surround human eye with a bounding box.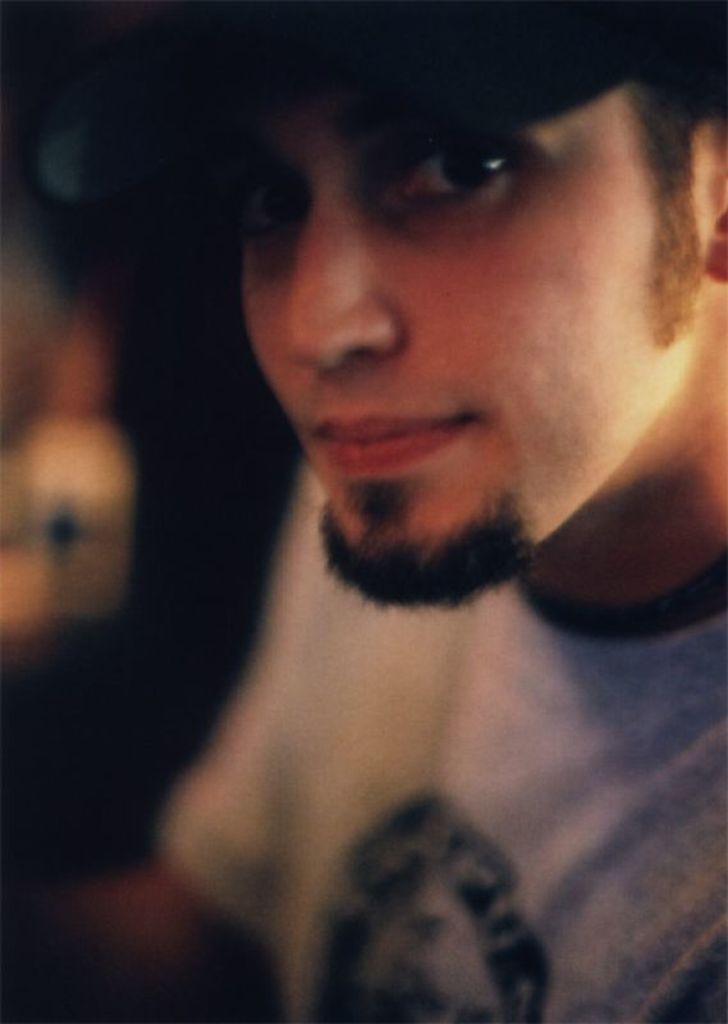
(x1=242, y1=163, x2=303, y2=246).
